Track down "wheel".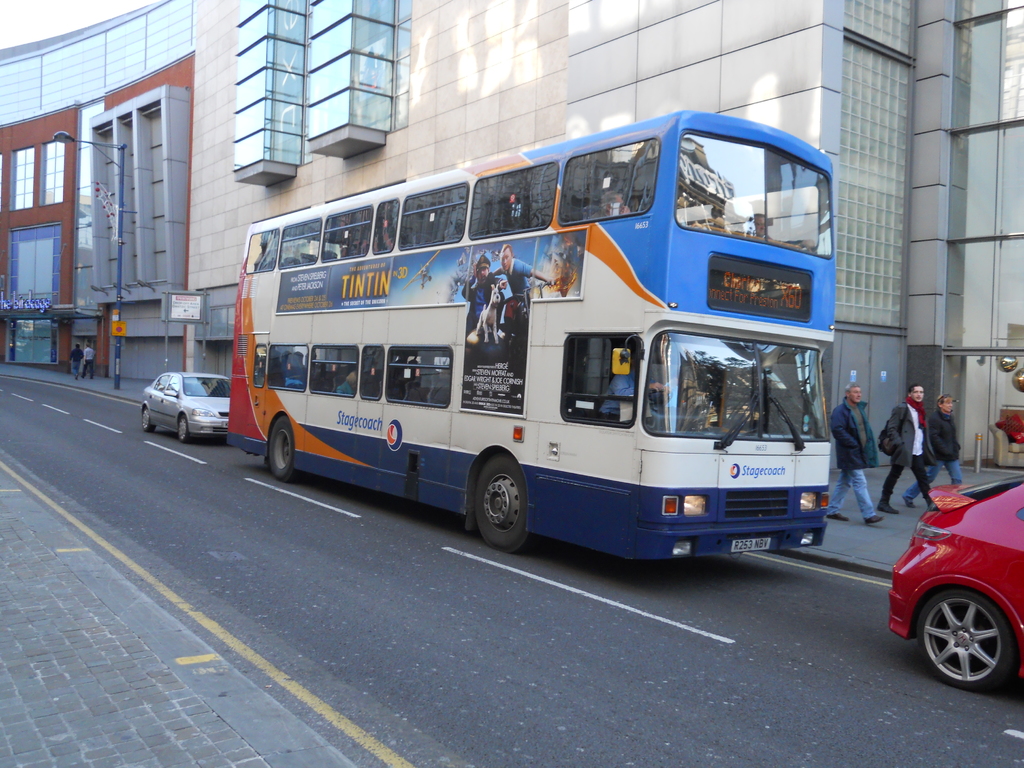
Tracked to [472,455,535,558].
